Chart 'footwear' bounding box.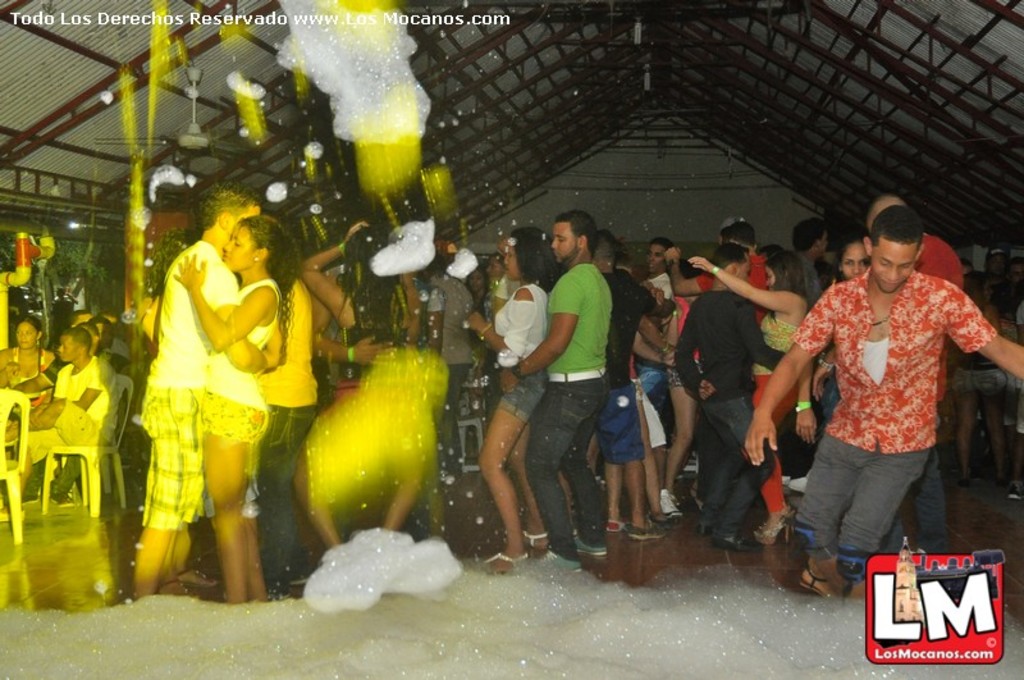
Charted: <bbox>470, 548, 522, 574</bbox>.
